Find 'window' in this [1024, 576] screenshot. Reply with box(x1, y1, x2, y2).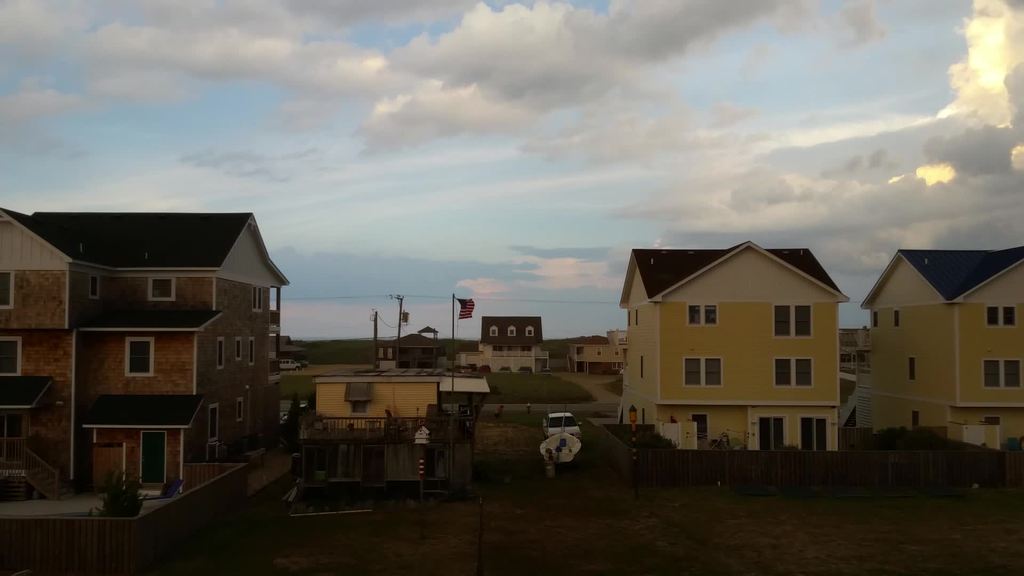
box(687, 358, 705, 385).
